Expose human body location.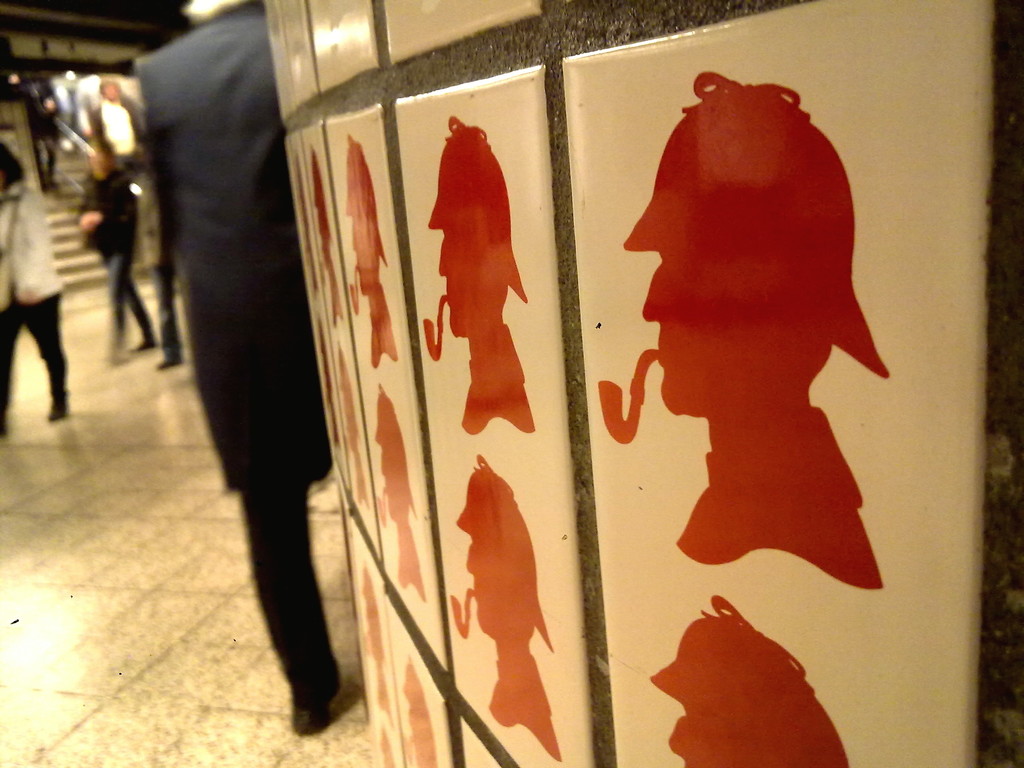
Exposed at select_region(124, 0, 352, 733).
